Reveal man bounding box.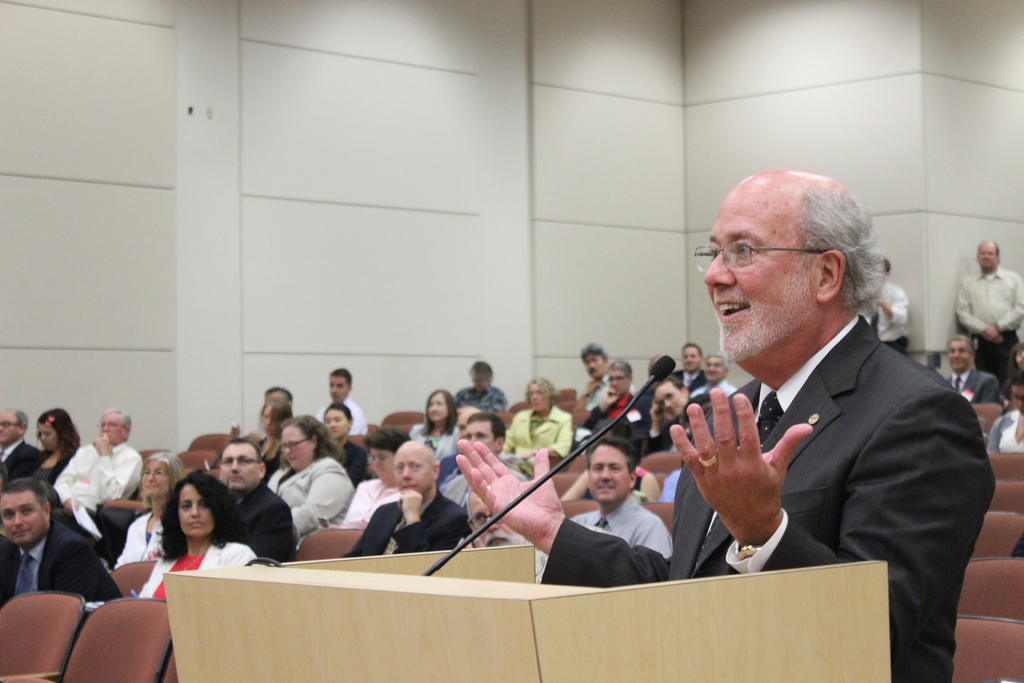
Revealed: box(0, 472, 121, 622).
